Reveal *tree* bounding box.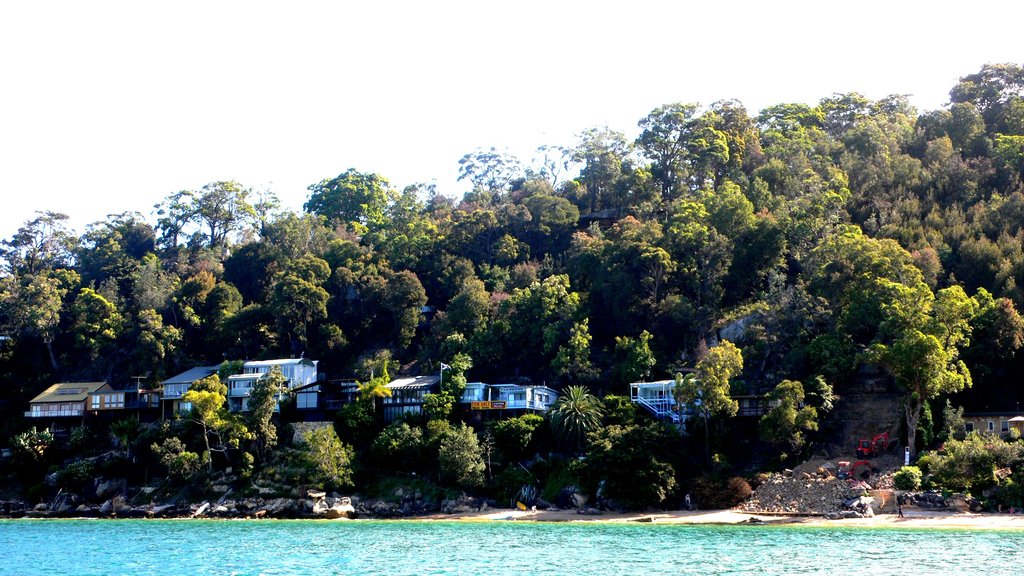
Revealed: <box>300,164,396,227</box>.
